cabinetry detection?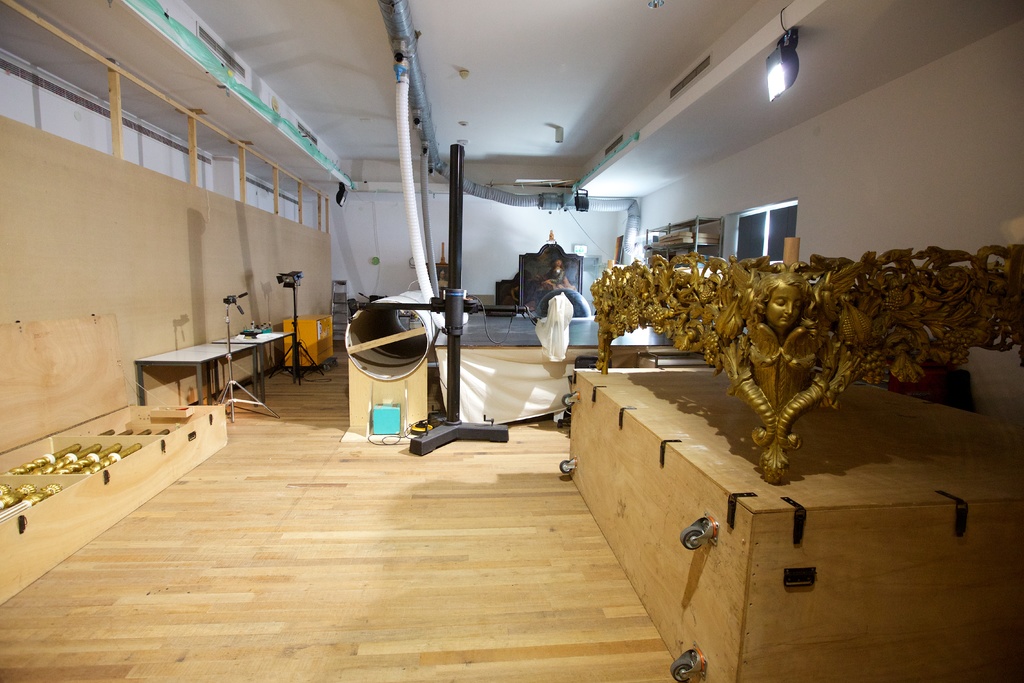
pyautogui.locateOnScreen(508, 240, 598, 302)
